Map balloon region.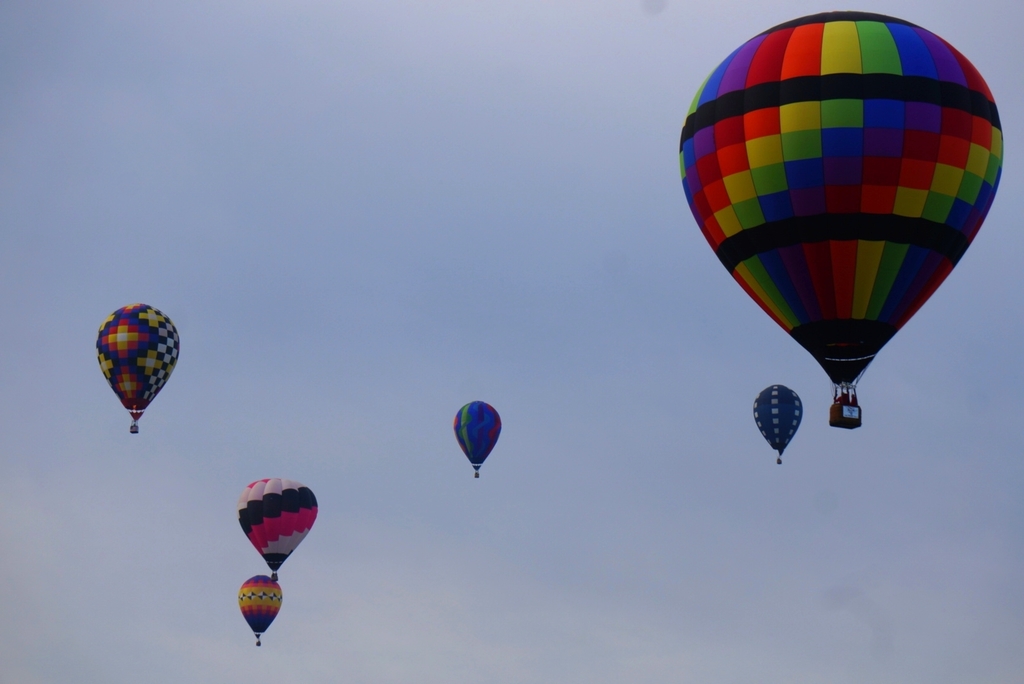
Mapped to locate(238, 574, 283, 633).
